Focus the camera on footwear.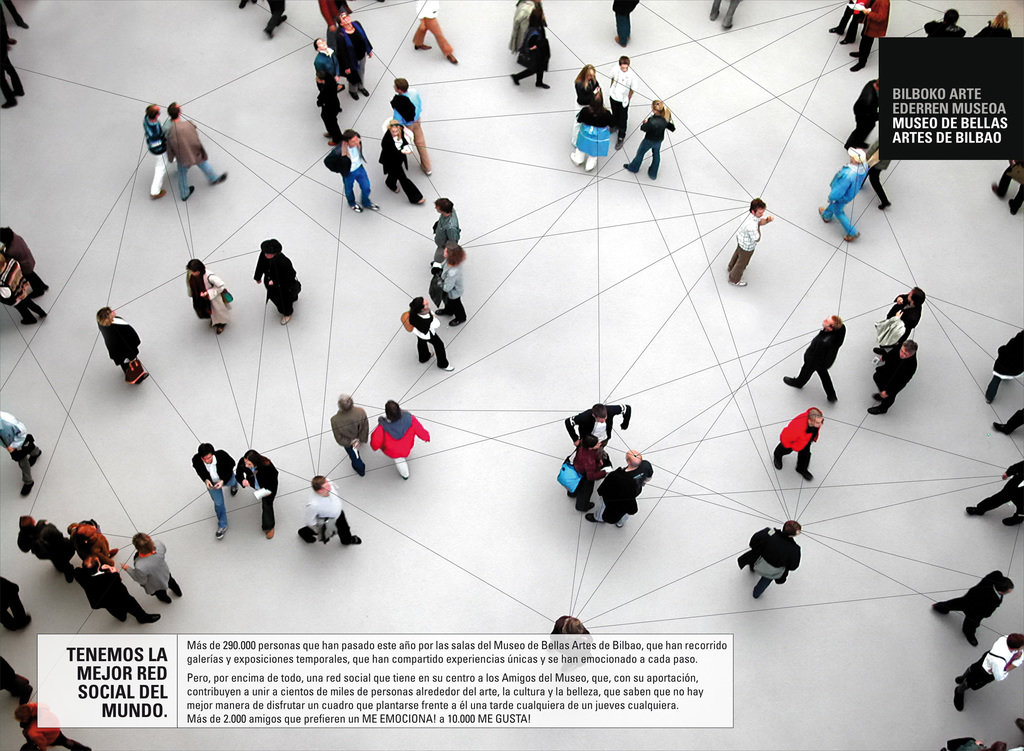
Focus region: <box>280,12,287,22</box>.
